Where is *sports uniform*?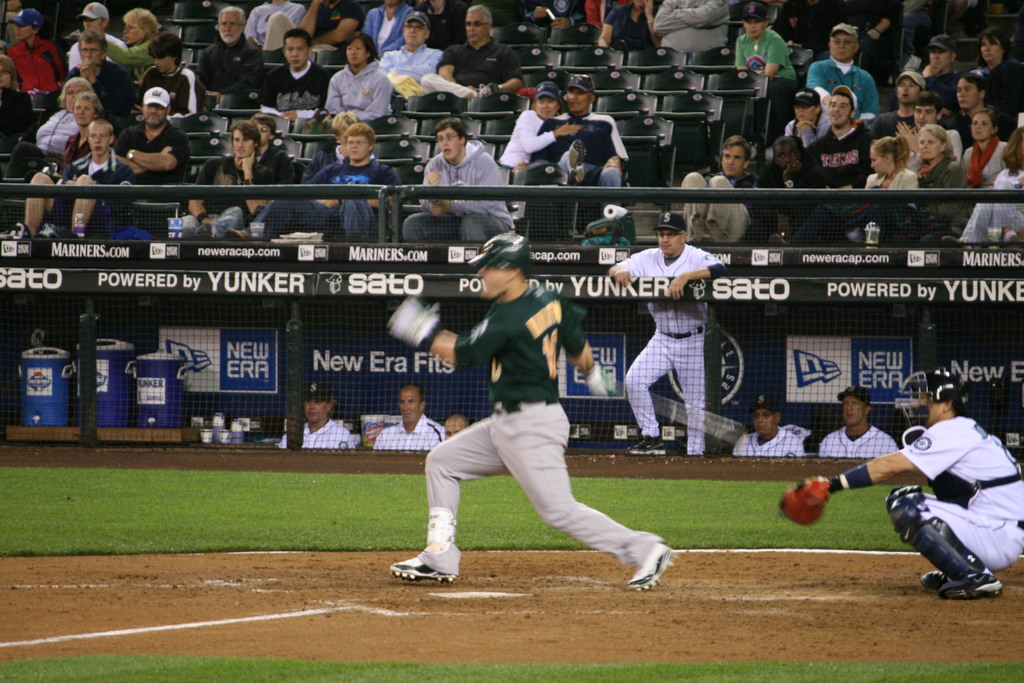
[left=371, top=409, right=456, bottom=457].
